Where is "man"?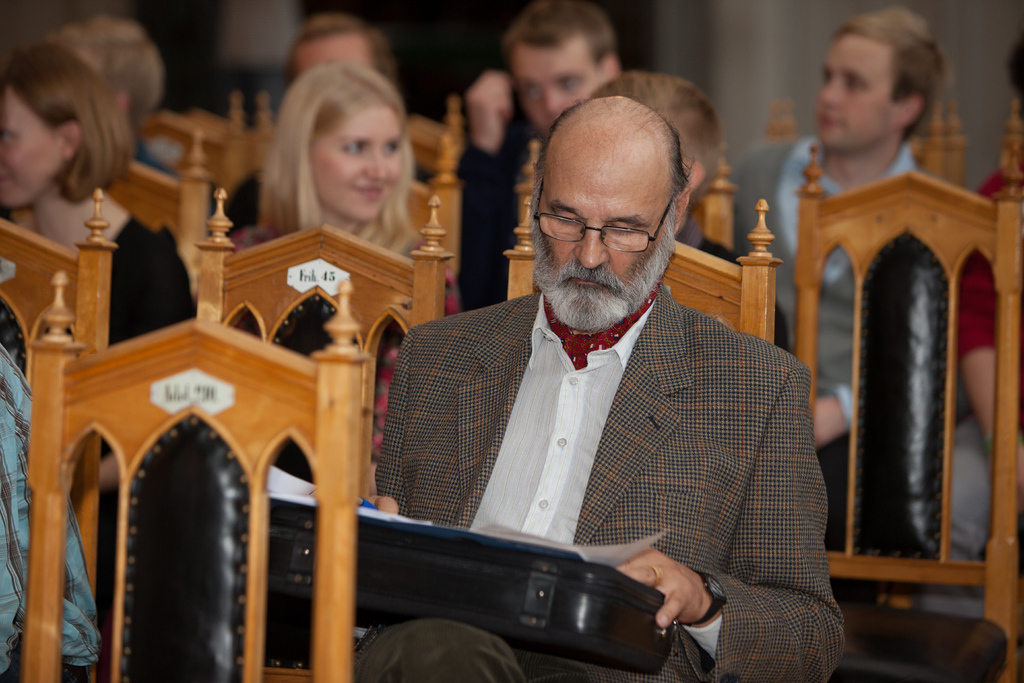
592/70/792/355.
